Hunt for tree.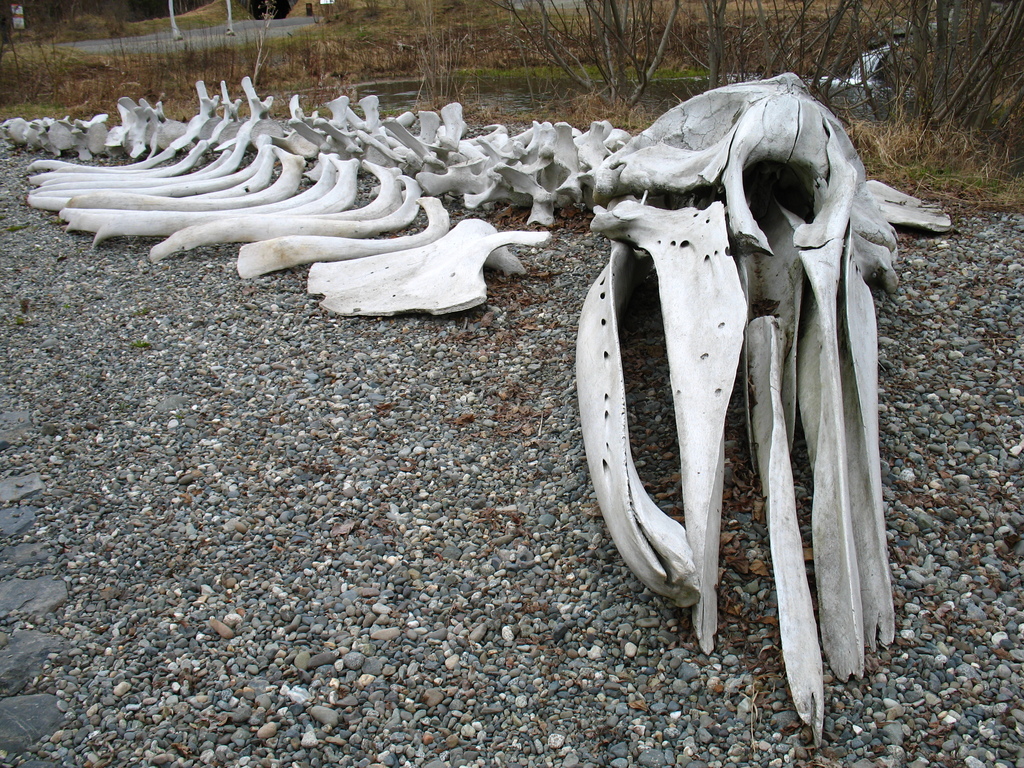
Hunted down at x1=758 y1=0 x2=879 y2=111.
